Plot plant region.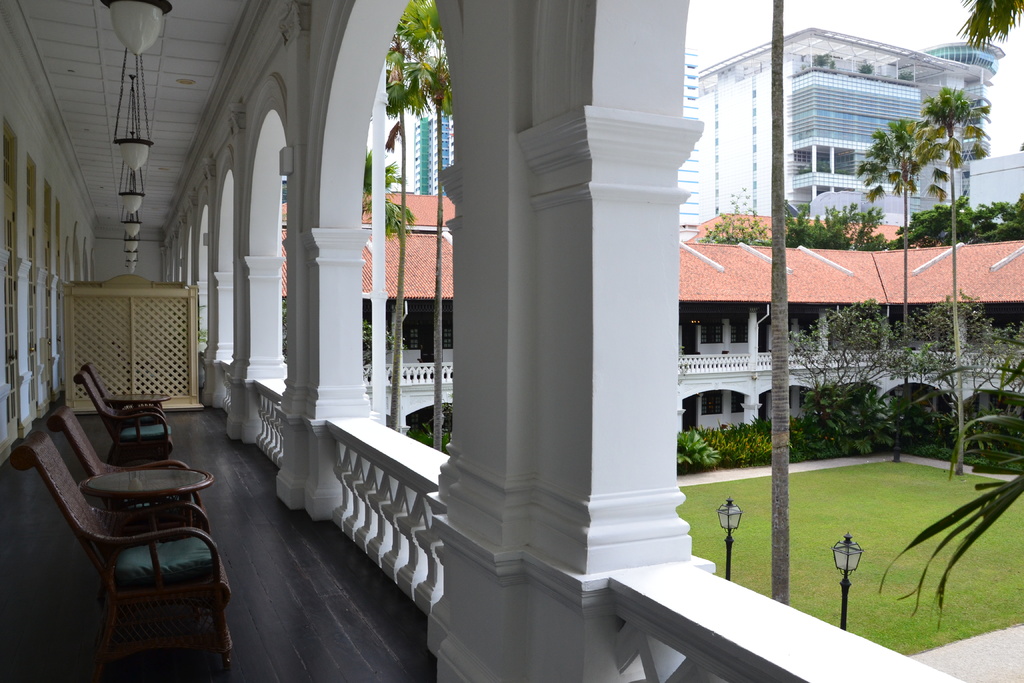
Plotted at 829:56:837:74.
